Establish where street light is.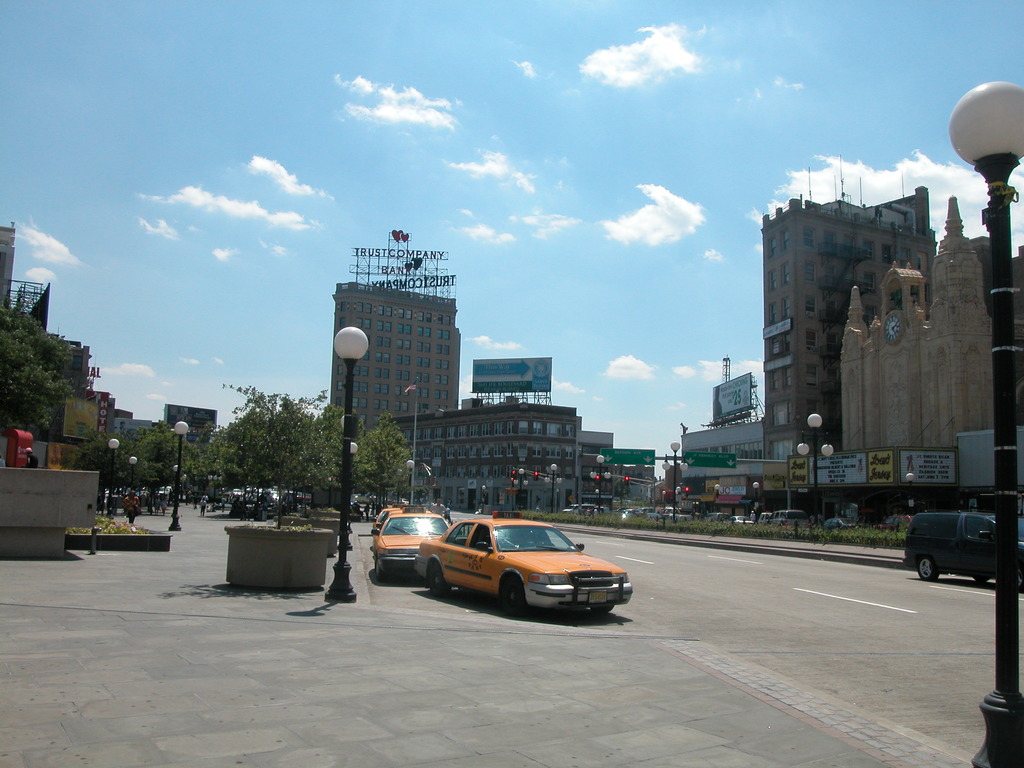
Established at left=514, top=468, right=529, bottom=508.
